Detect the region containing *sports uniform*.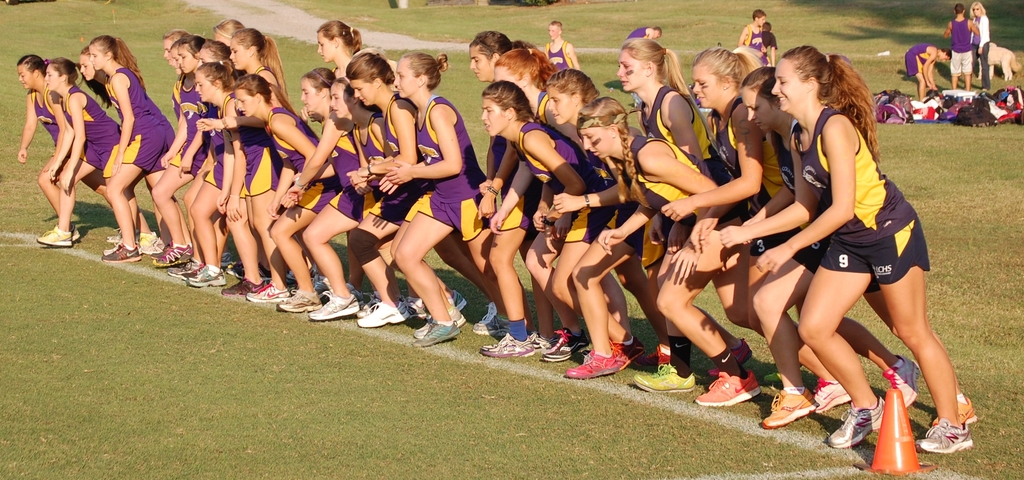
368/90/419/234.
